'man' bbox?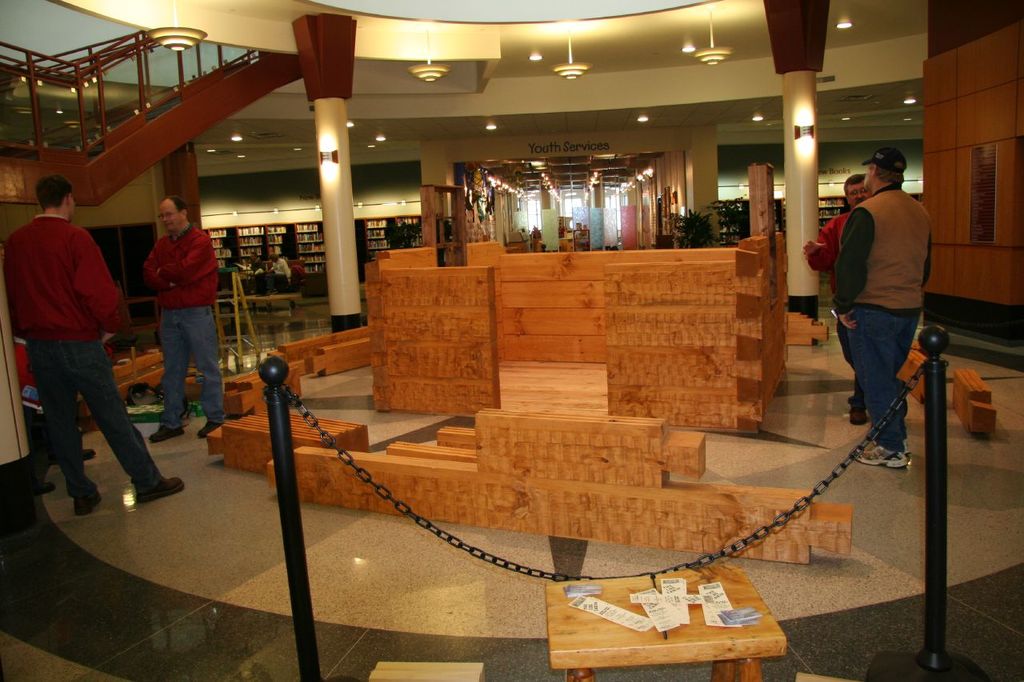
x1=148 y1=194 x2=222 y2=441
